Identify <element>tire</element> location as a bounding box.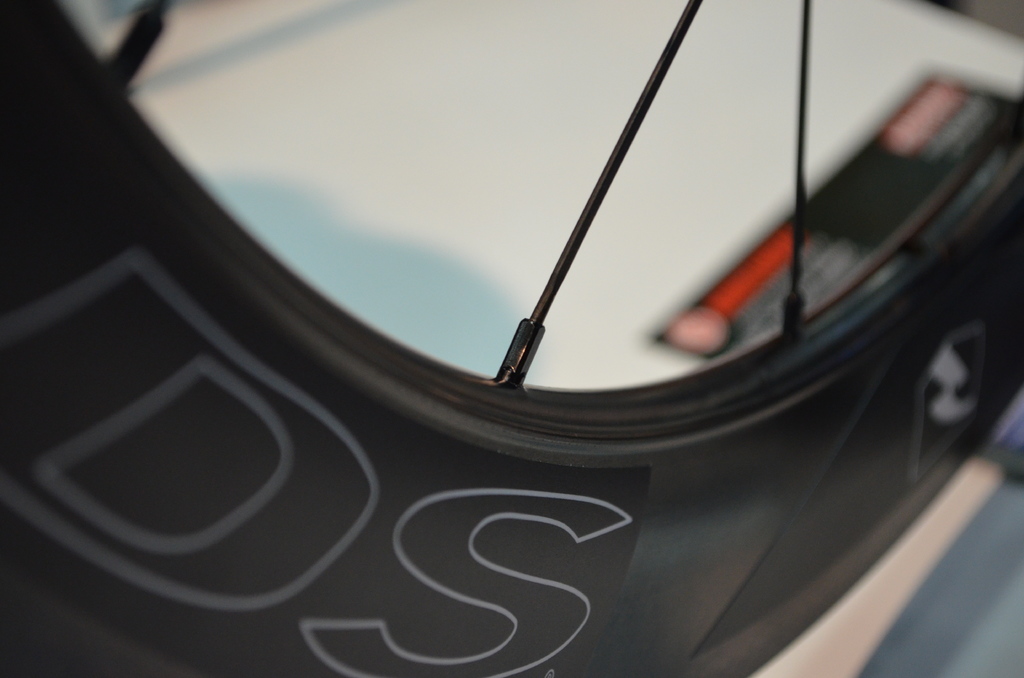
bbox=[0, 0, 1023, 677].
